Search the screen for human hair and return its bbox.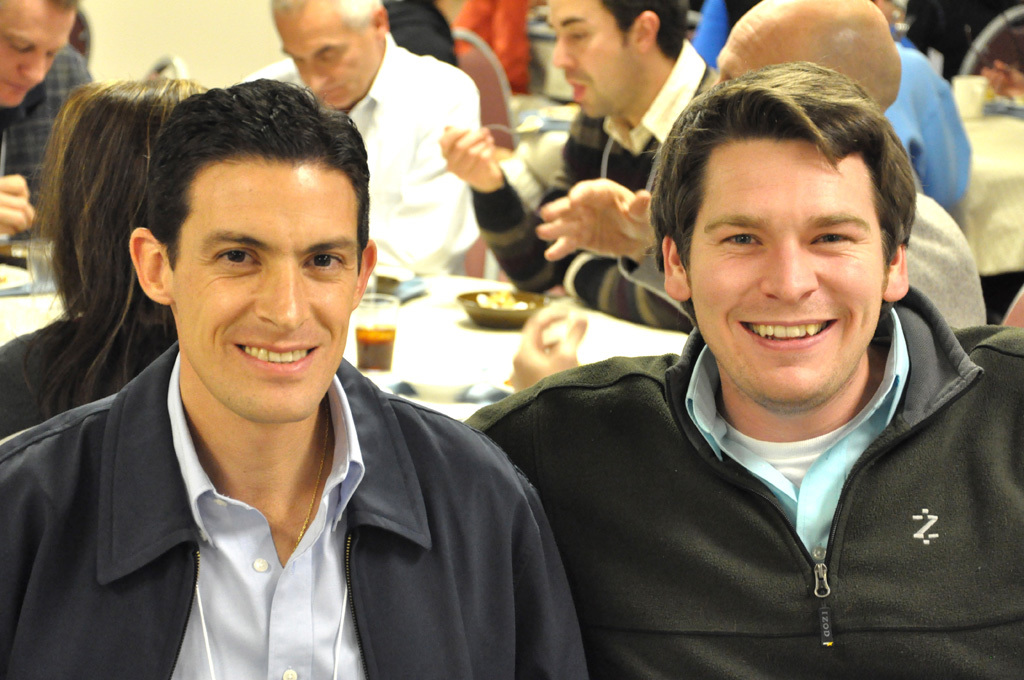
Found: bbox=[23, 75, 211, 425].
